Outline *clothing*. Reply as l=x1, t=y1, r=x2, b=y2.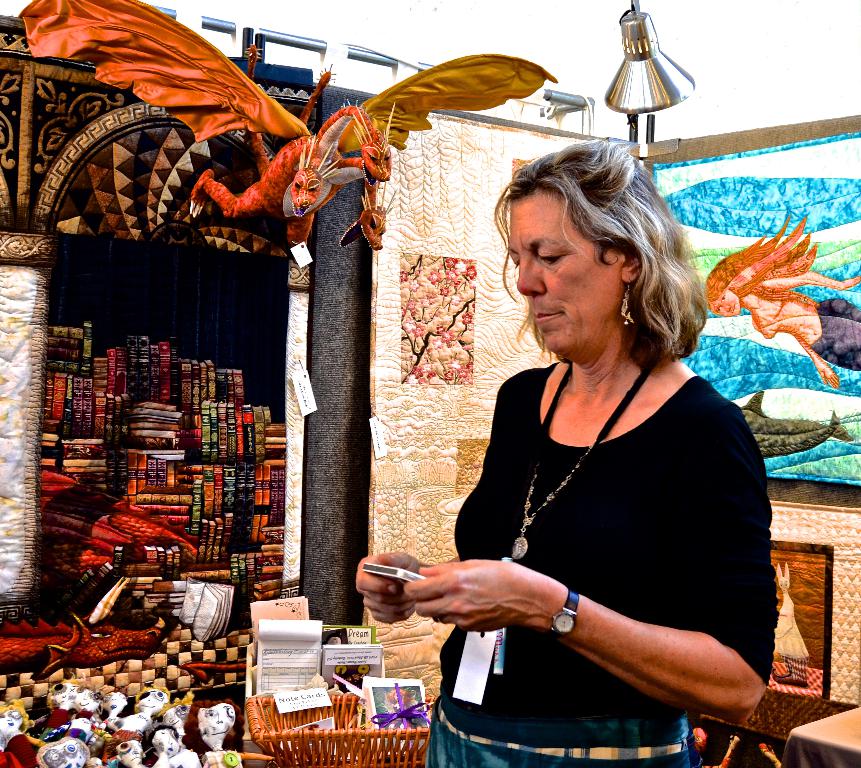
l=427, t=359, r=782, b=767.
